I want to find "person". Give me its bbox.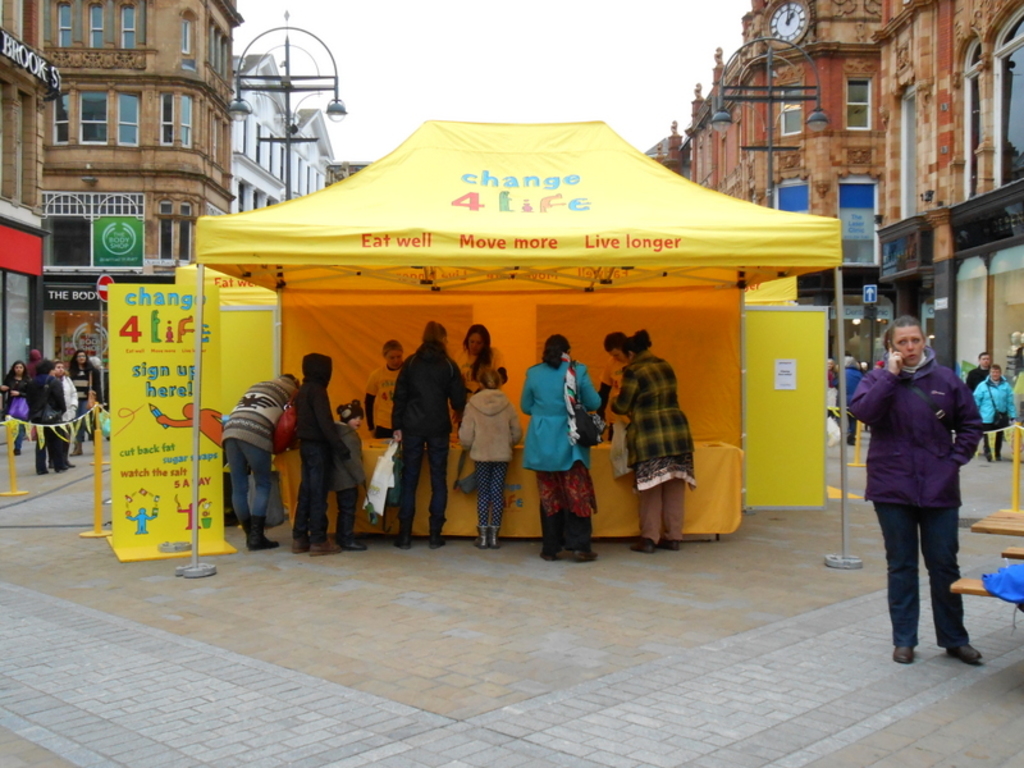
pyautogui.locateOnScreen(42, 365, 99, 476).
